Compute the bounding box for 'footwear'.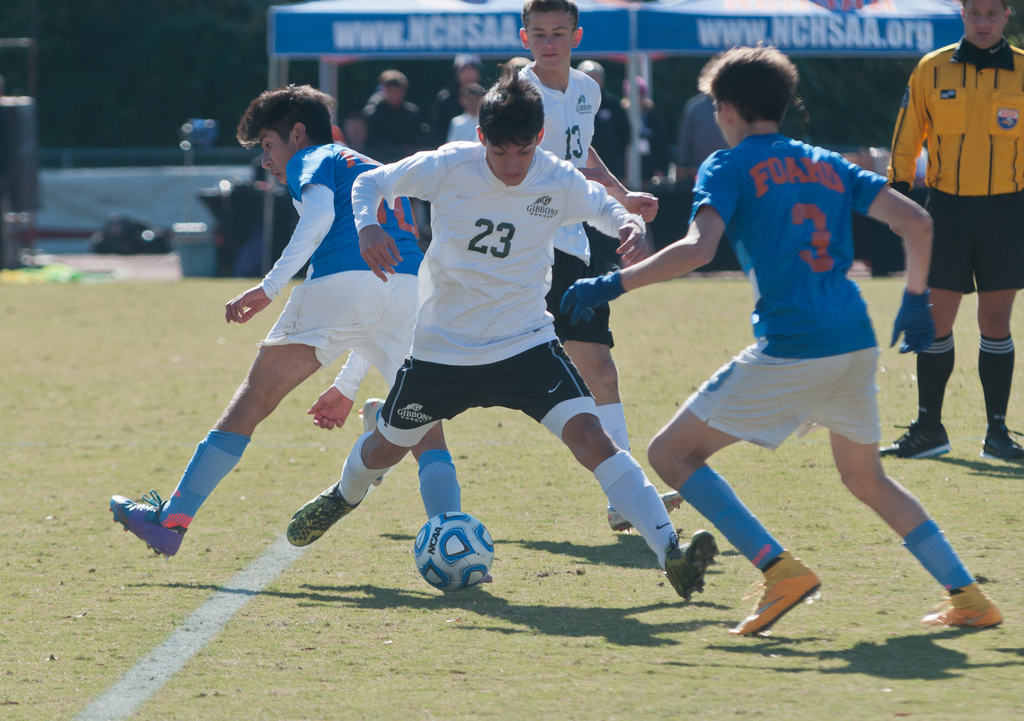
611/487/678/533.
